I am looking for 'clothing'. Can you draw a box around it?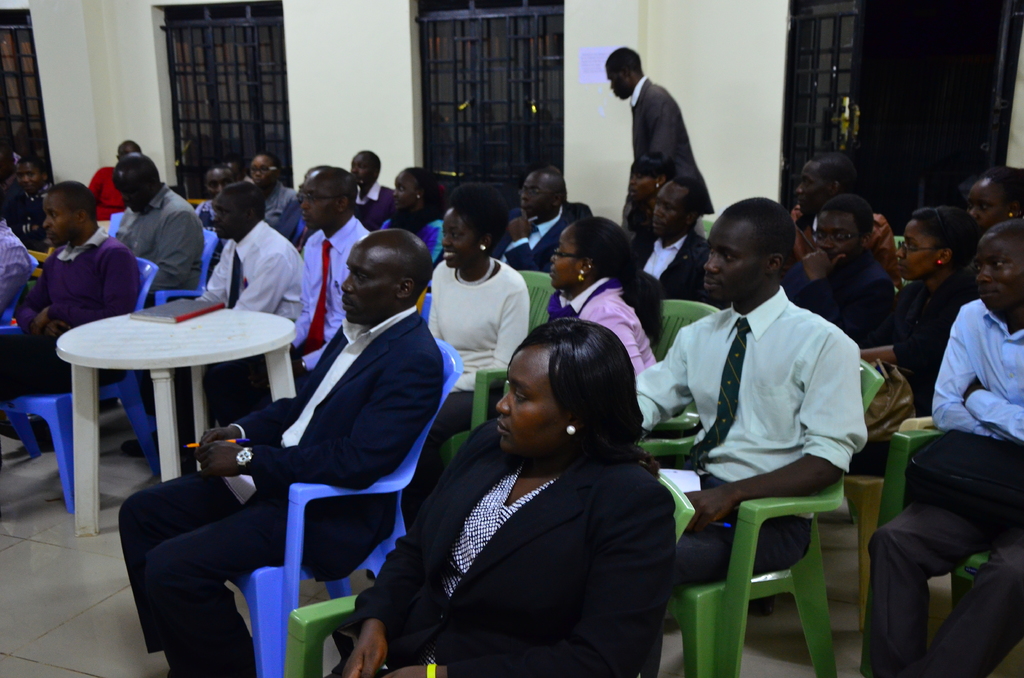
Sure, the bounding box is select_region(412, 251, 534, 522).
